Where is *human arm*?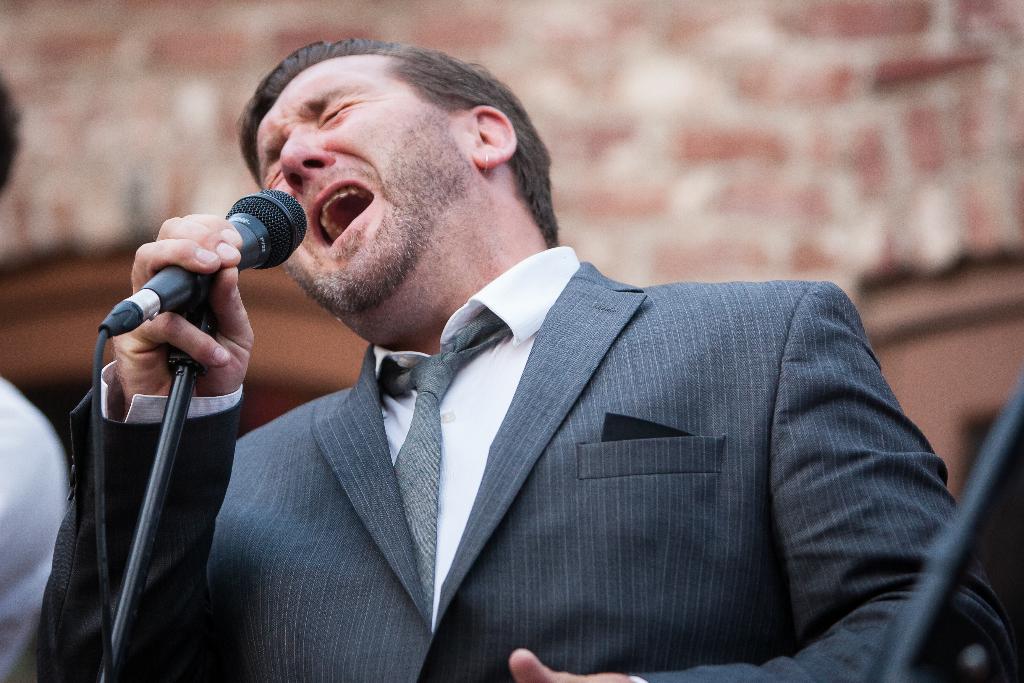
pyautogui.locateOnScreen(49, 246, 273, 639).
